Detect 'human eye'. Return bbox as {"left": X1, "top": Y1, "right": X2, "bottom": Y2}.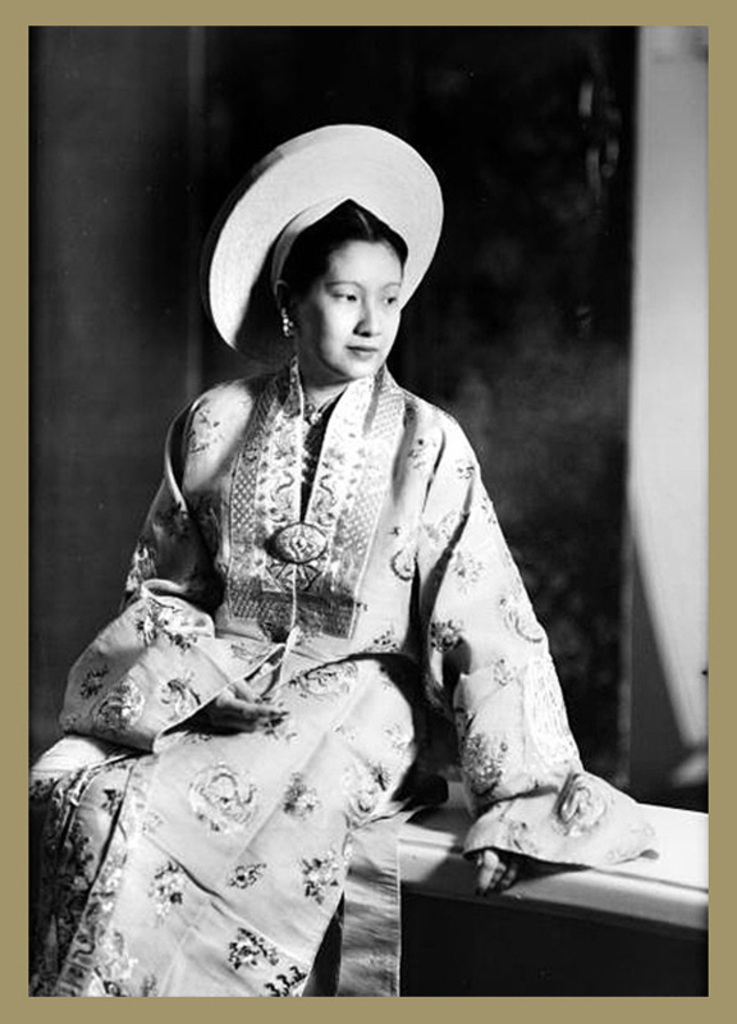
{"left": 329, "top": 285, "right": 361, "bottom": 310}.
